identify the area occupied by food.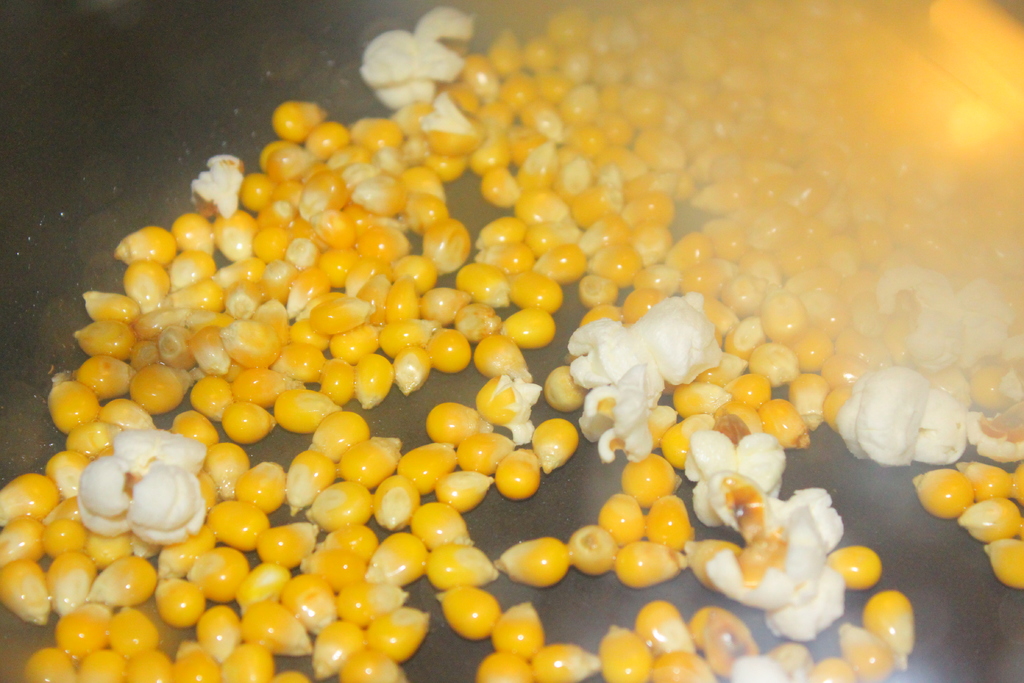
Area: {"left": 473, "top": 646, "right": 535, "bottom": 682}.
